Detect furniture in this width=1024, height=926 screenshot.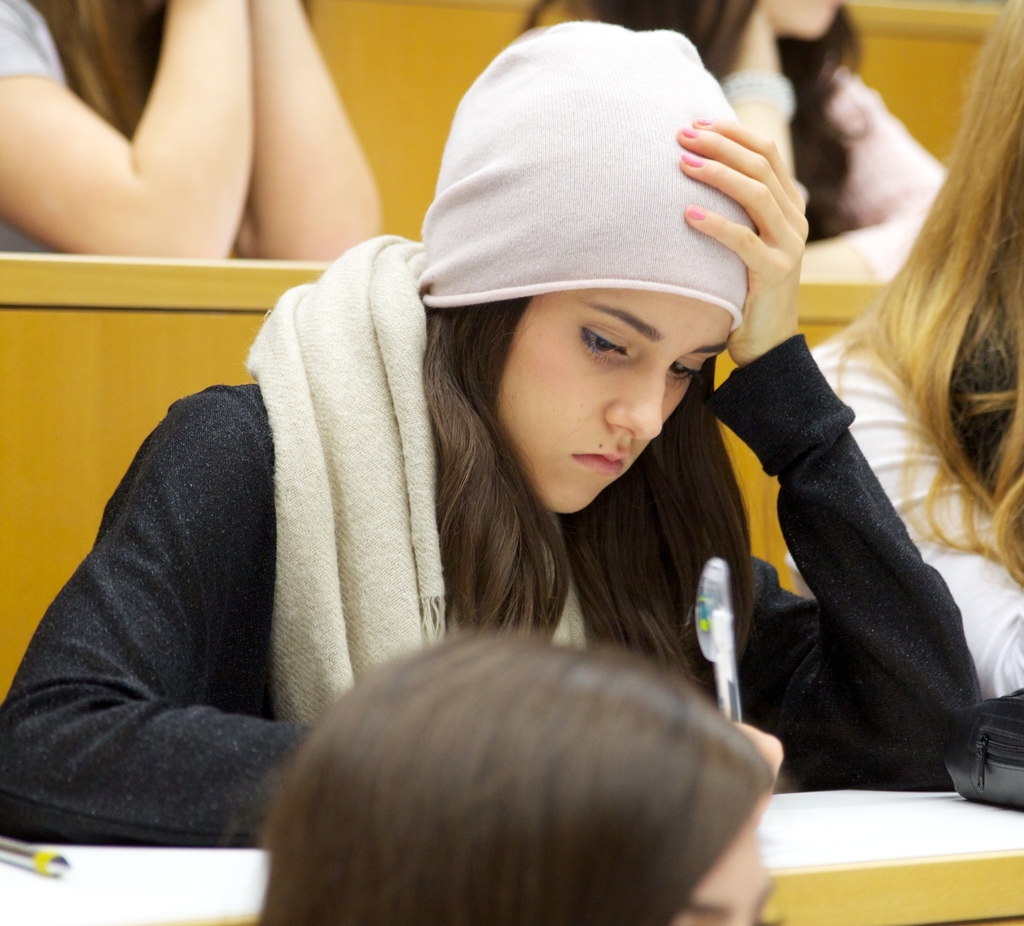
Detection: [x1=0, y1=789, x2=1023, y2=925].
